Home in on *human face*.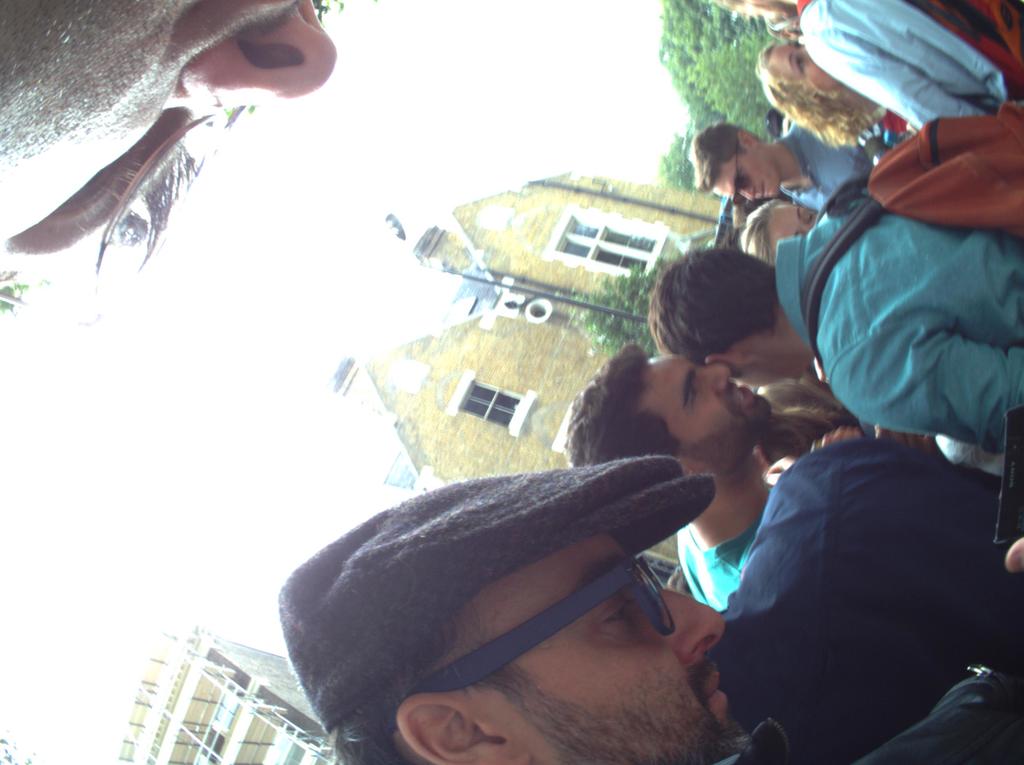
Homed in at <box>641,358,769,472</box>.
